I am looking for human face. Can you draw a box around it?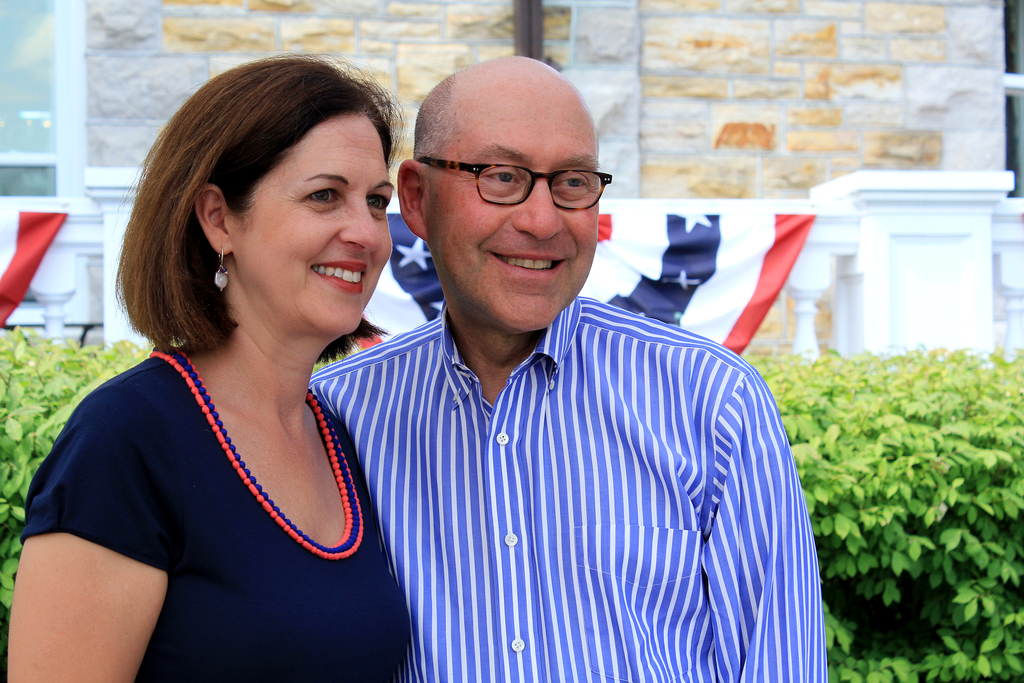
Sure, the bounding box is 433/90/601/328.
